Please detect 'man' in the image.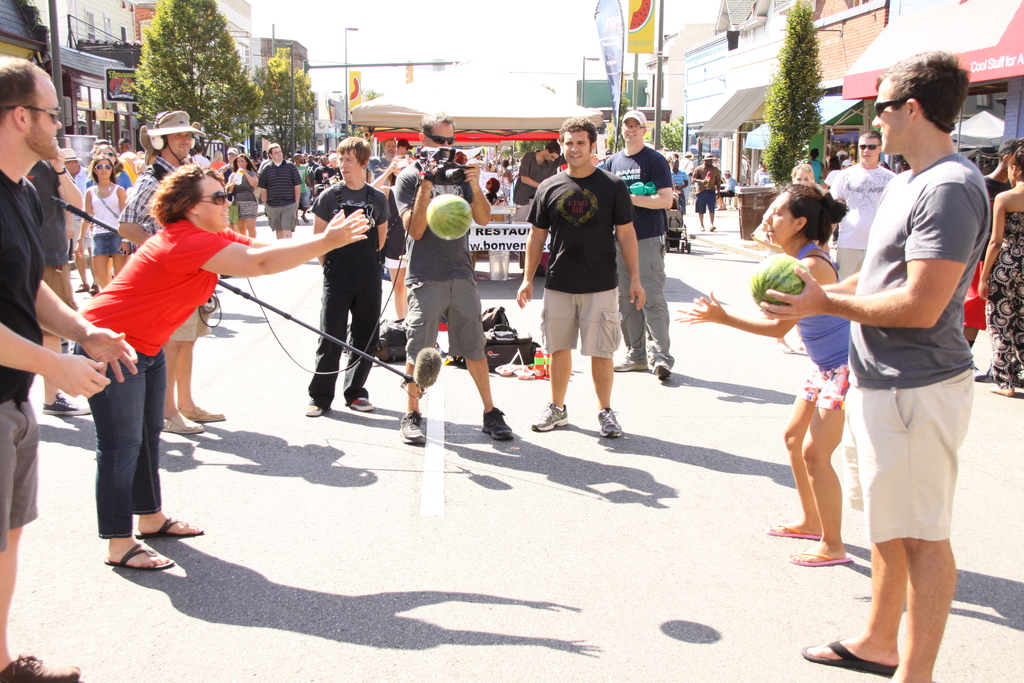
rect(827, 124, 899, 286).
